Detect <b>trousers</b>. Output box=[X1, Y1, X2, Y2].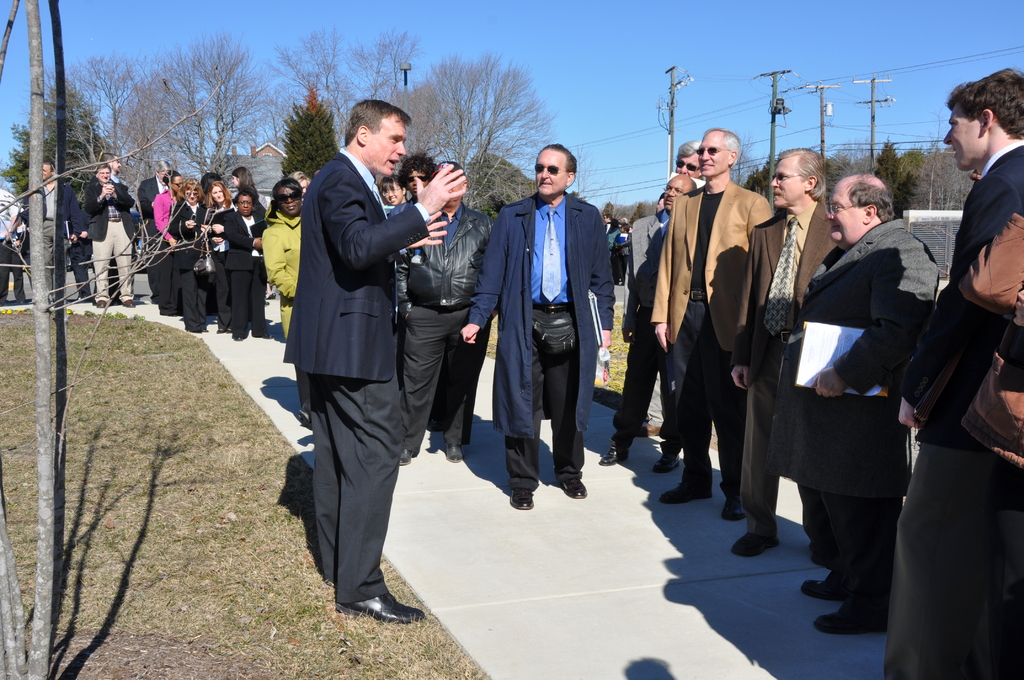
box=[810, 495, 904, 624].
